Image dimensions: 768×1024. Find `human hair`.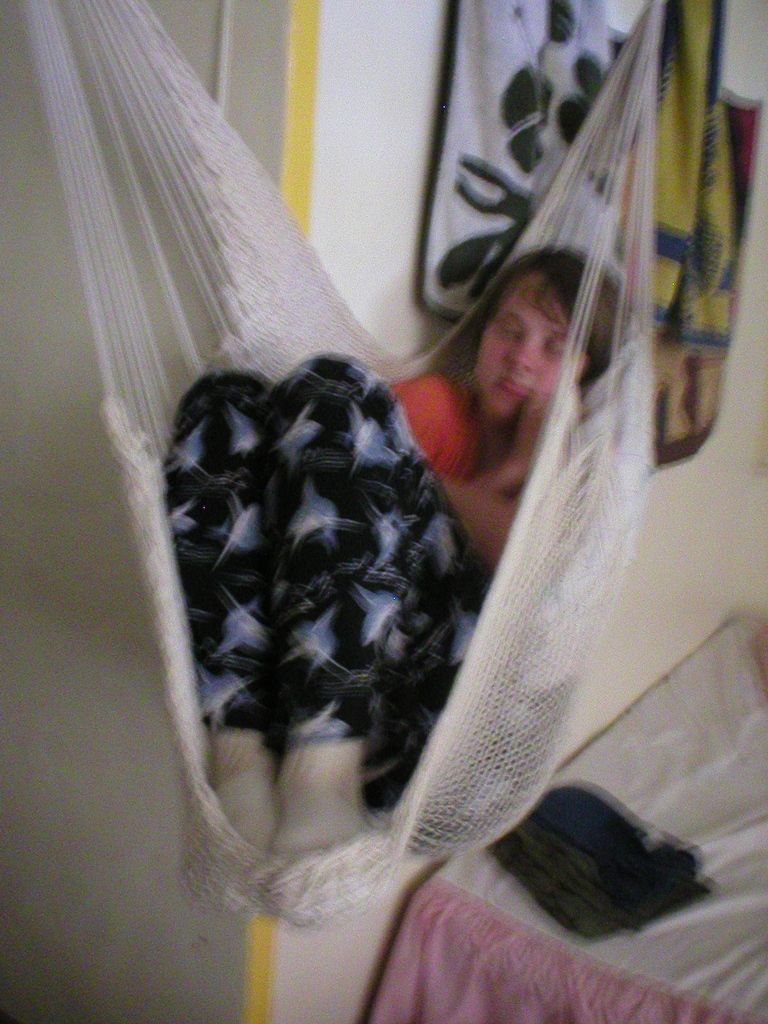
select_region(431, 244, 624, 436).
